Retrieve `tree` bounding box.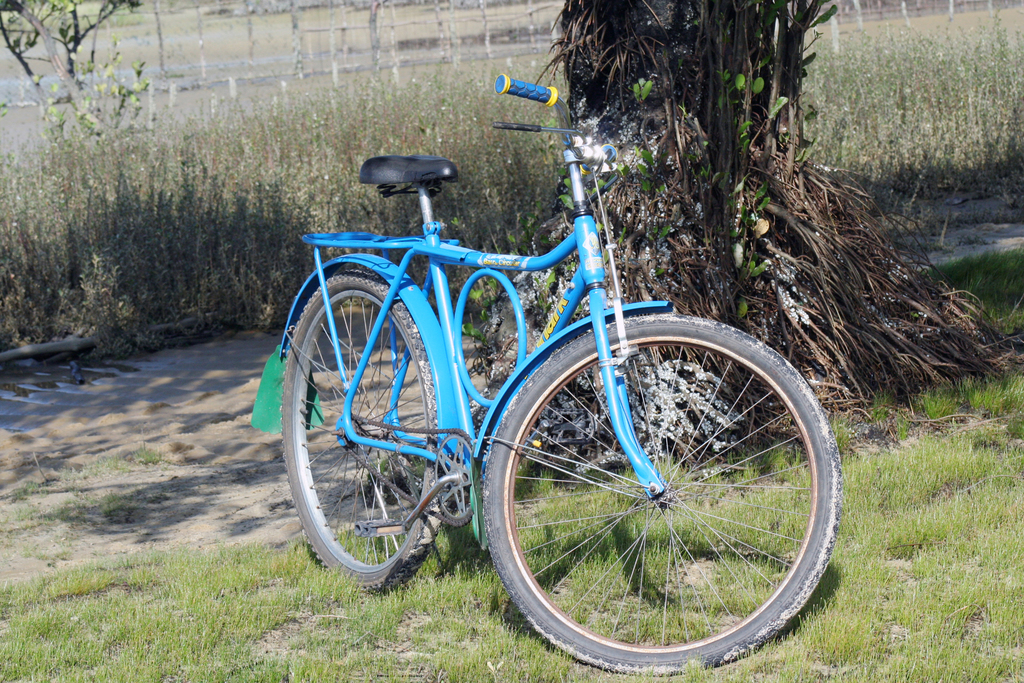
Bounding box: select_region(455, 0, 1022, 482).
